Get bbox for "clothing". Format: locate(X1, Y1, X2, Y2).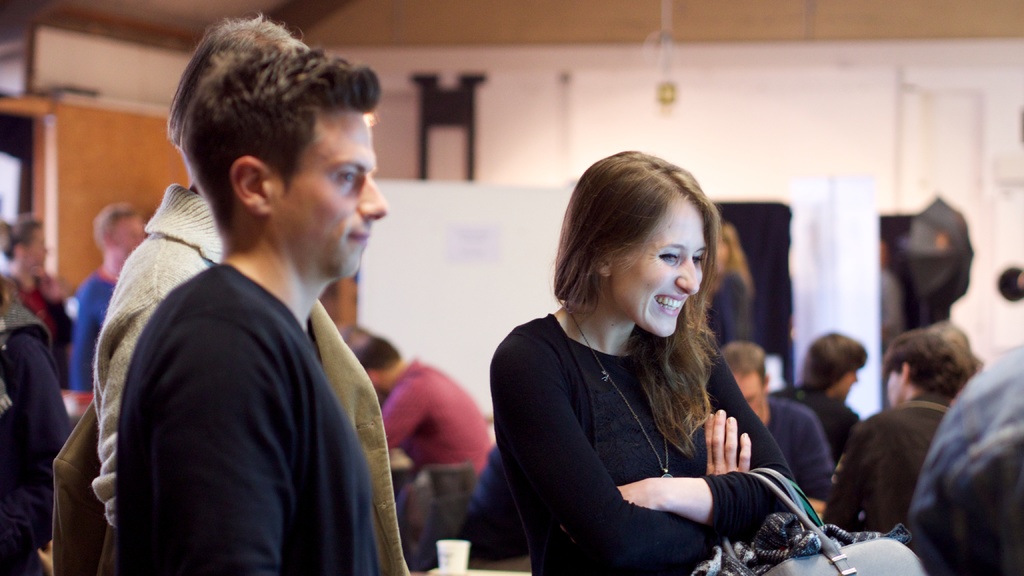
locate(77, 177, 407, 574).
